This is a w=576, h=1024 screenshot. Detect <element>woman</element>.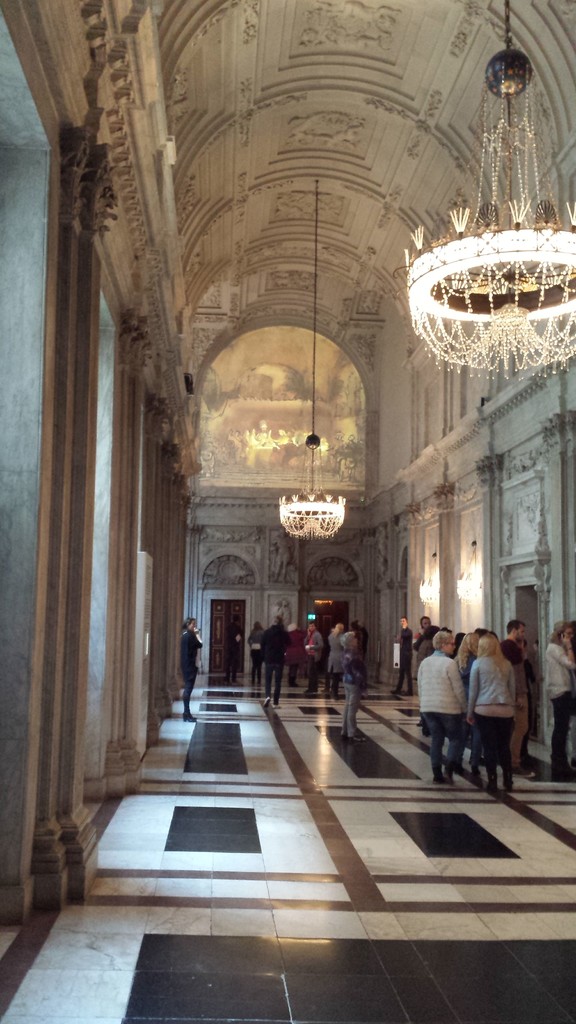
l=467, t=639, r=519, b=792.
